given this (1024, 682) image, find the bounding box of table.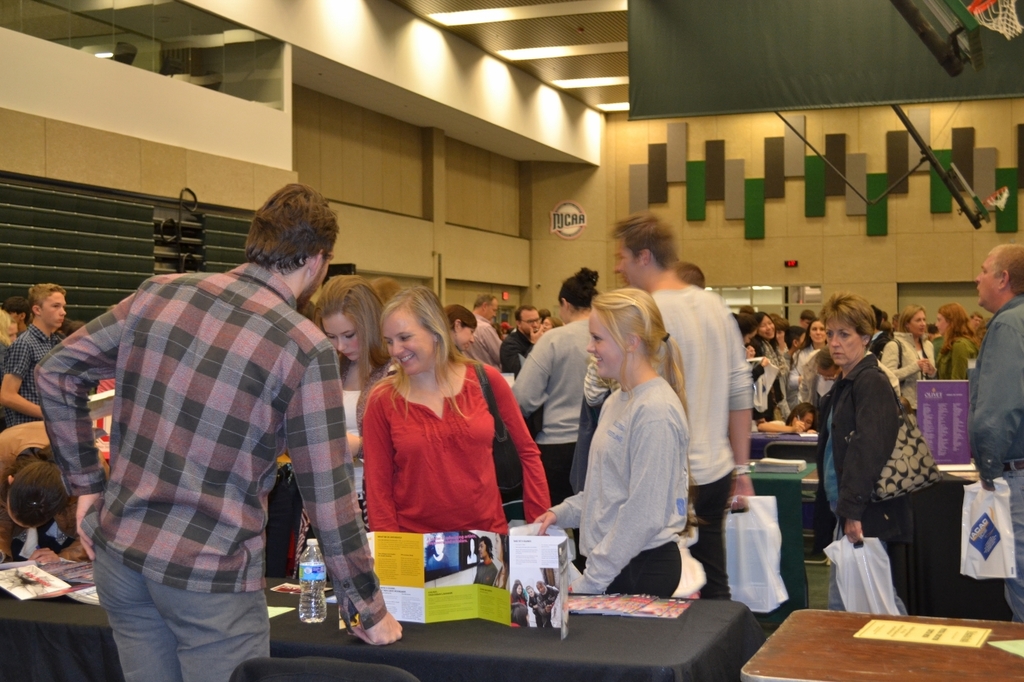
bbox=(738, 606, 1023, 681).
